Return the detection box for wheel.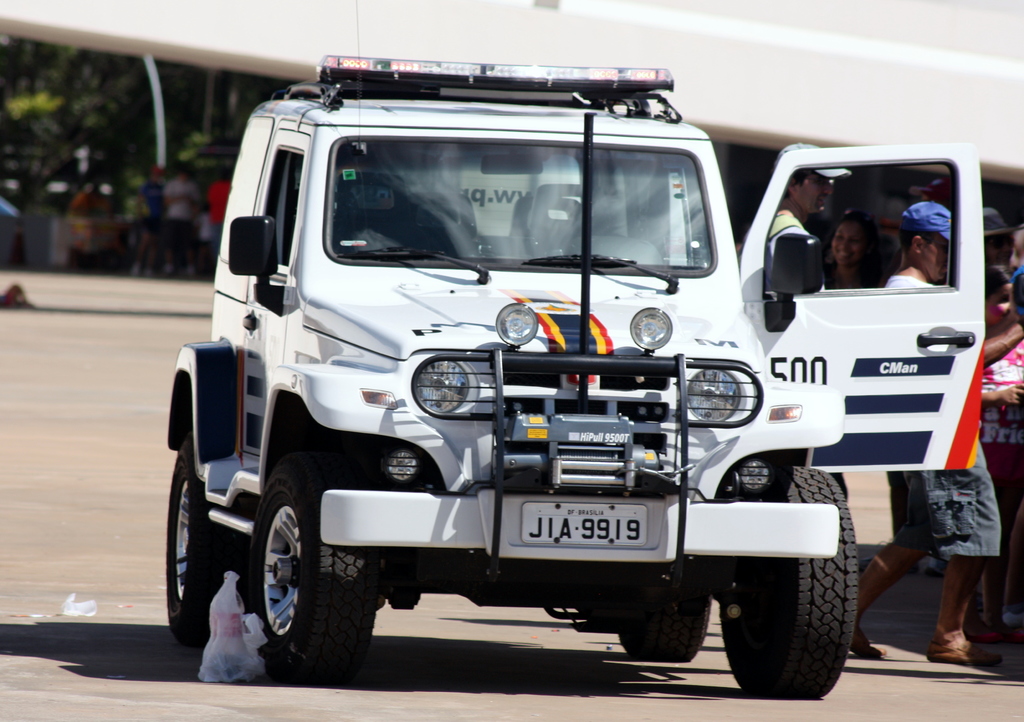
(717,460,860,698).
